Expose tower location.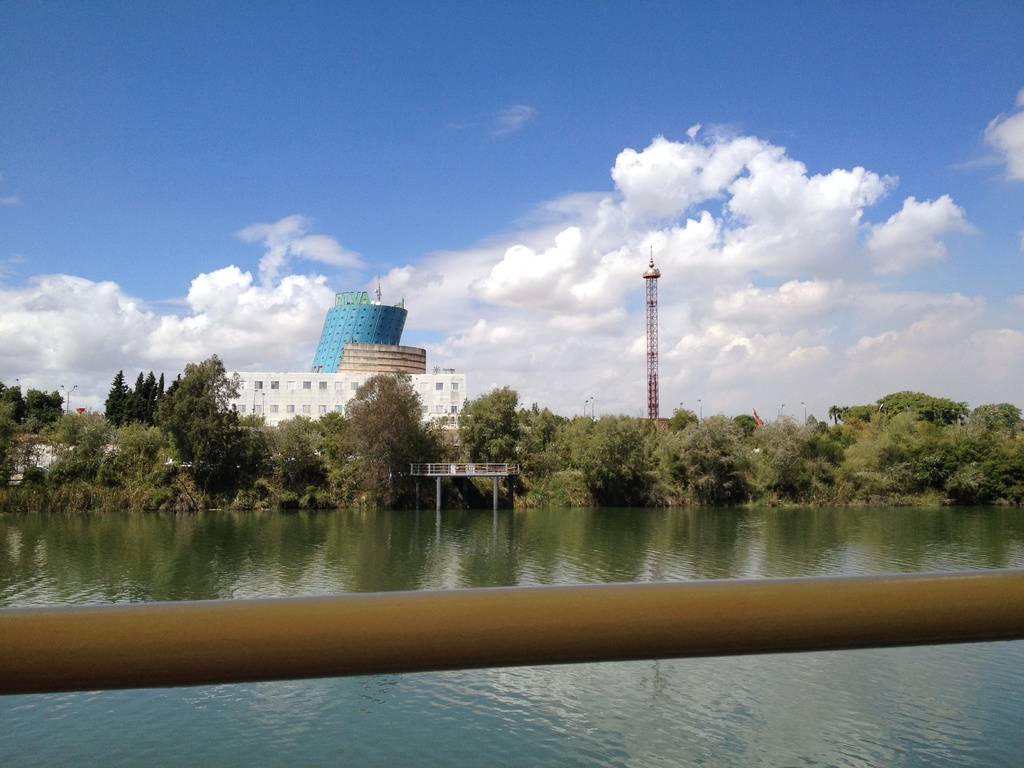
Exposed at [x1=643, y1=240, x2=660, y2=422].
